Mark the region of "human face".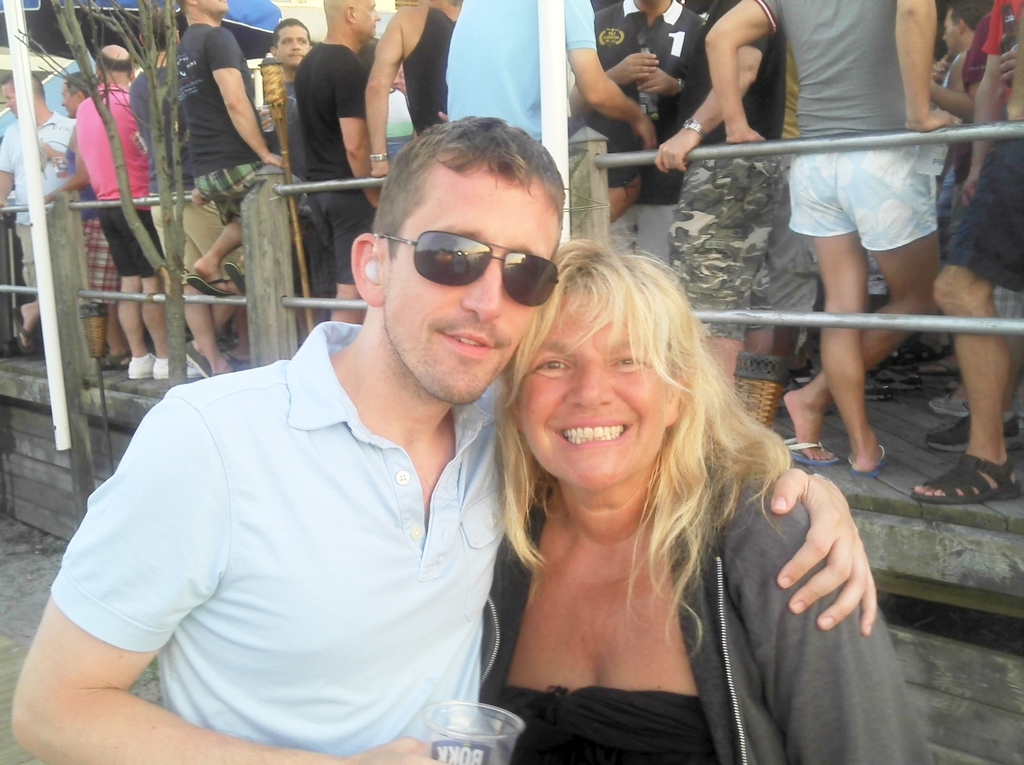
Region: bbox=[943, 6, 969, 52].
